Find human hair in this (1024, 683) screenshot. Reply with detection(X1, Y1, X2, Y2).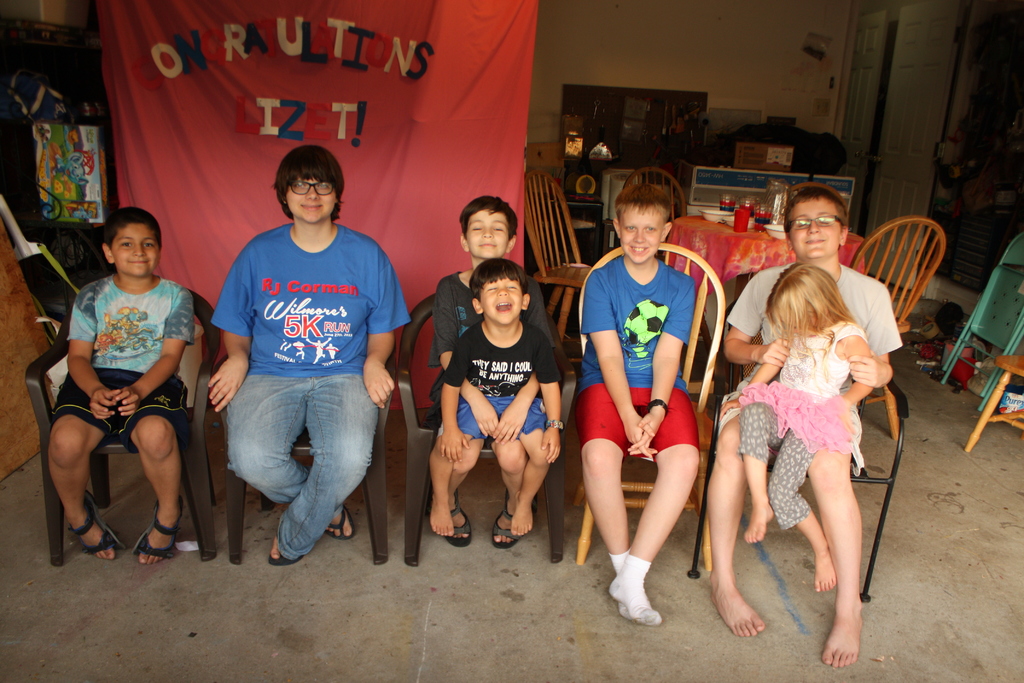
detection(467, 258, 531, 313).
